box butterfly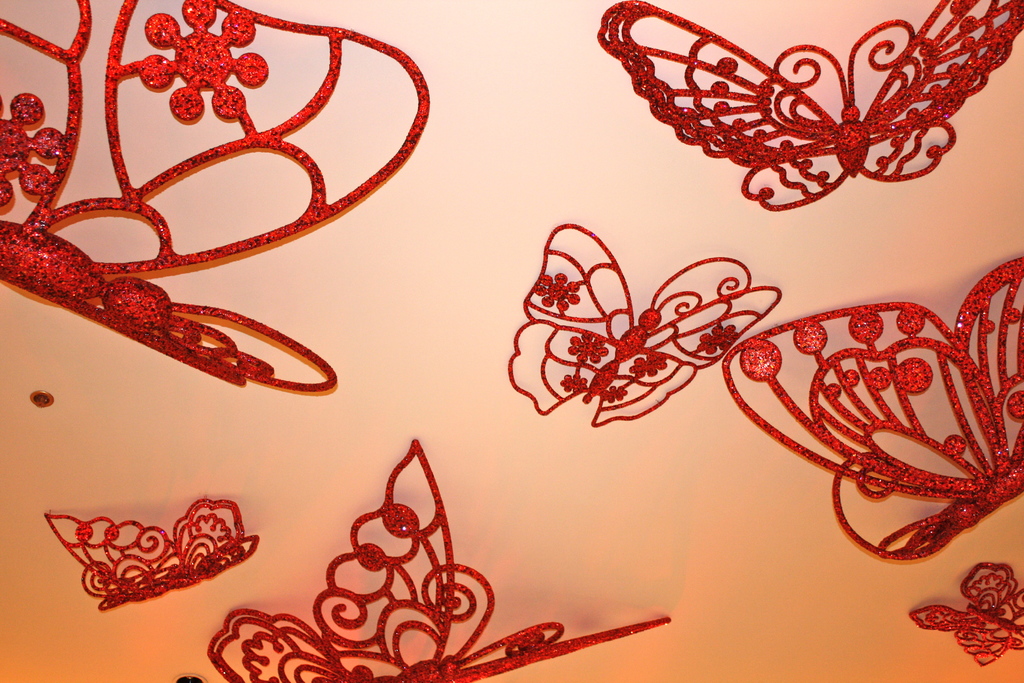
(left=504, top=220, right=786, bottom=431)
